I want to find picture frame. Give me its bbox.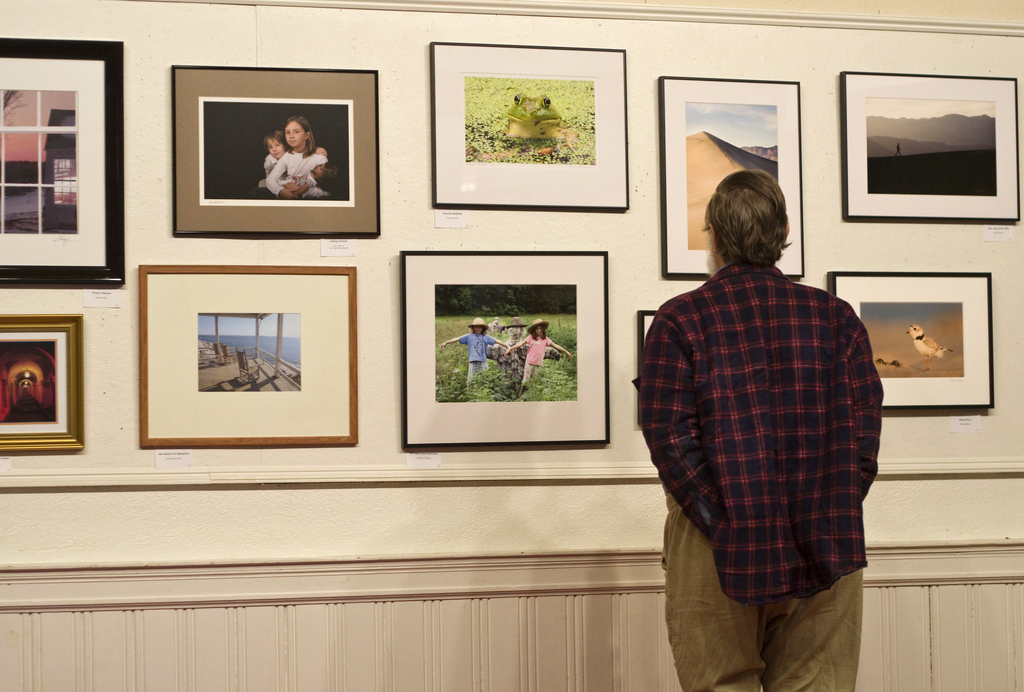
[left=139, top=260, right=359, bottom=454].
